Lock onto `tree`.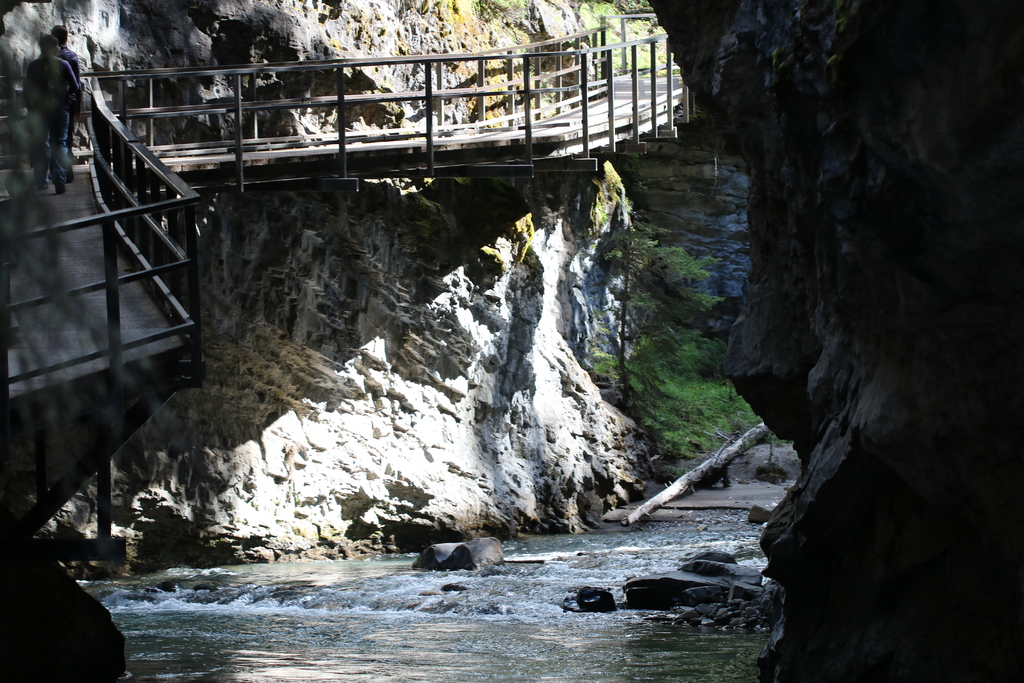
Locked: [x1=591, y1=223, x2=735, y2=433].
